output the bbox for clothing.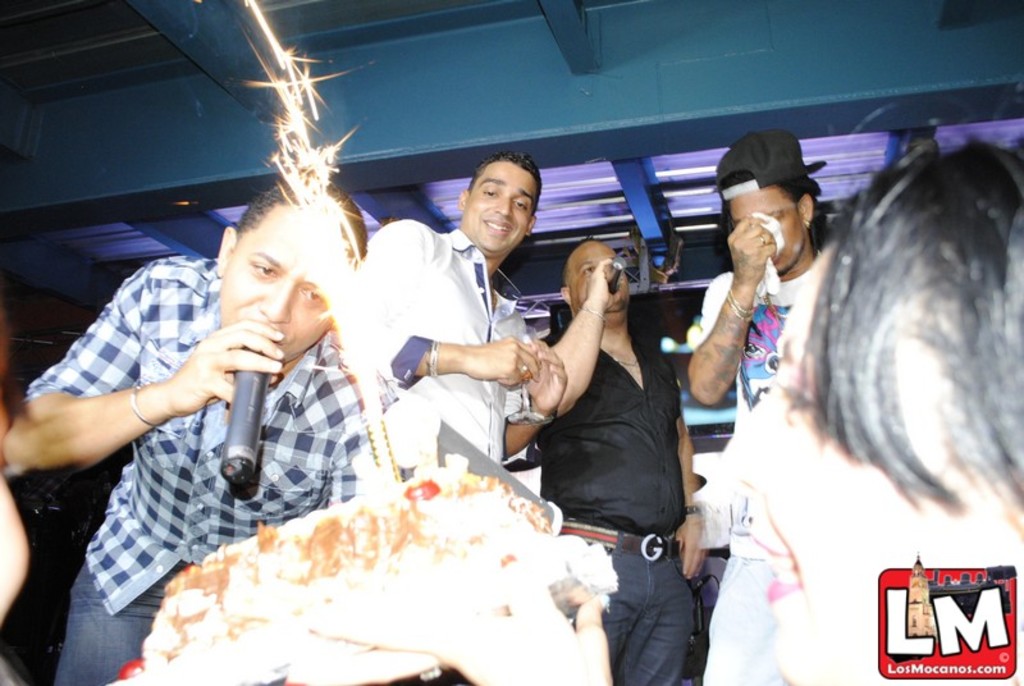
l=545, t=320, r=701, b=685.
